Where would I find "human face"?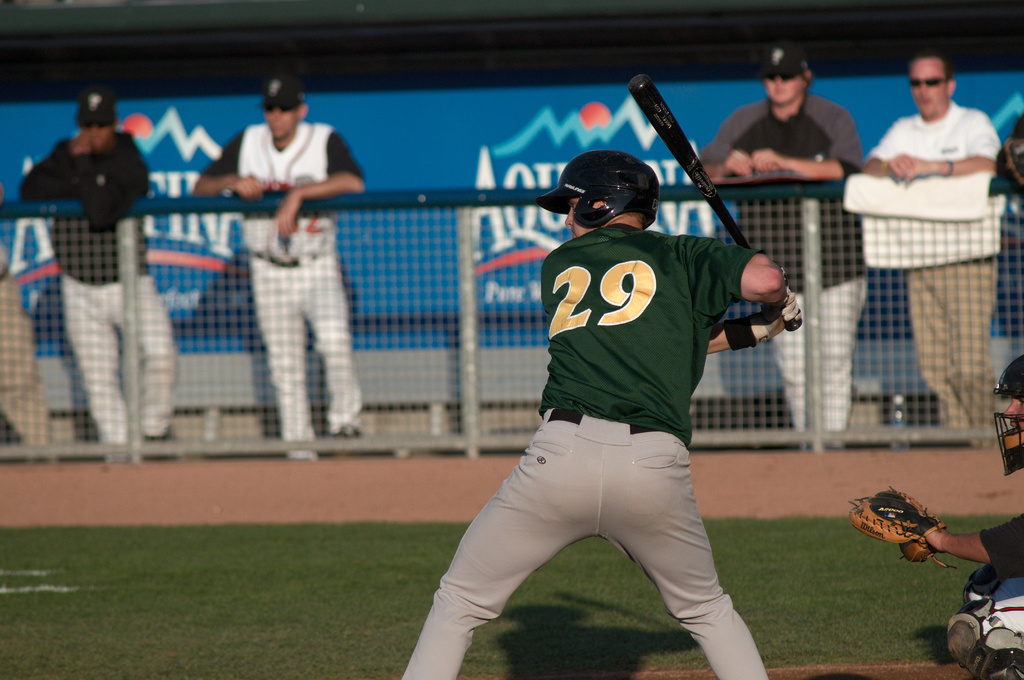
At [x1=762, y1=72, x2=808, y2=105].
